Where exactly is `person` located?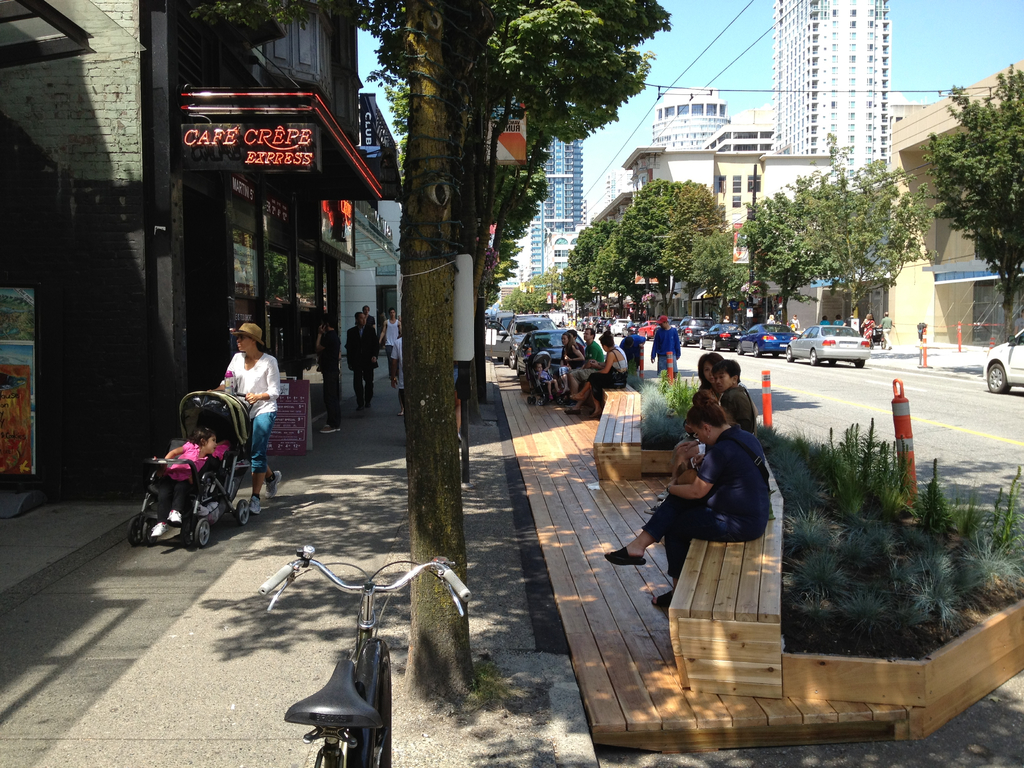
Its bounding box is pyautogui.locateOnScreen(379, 310, 401, 380).
